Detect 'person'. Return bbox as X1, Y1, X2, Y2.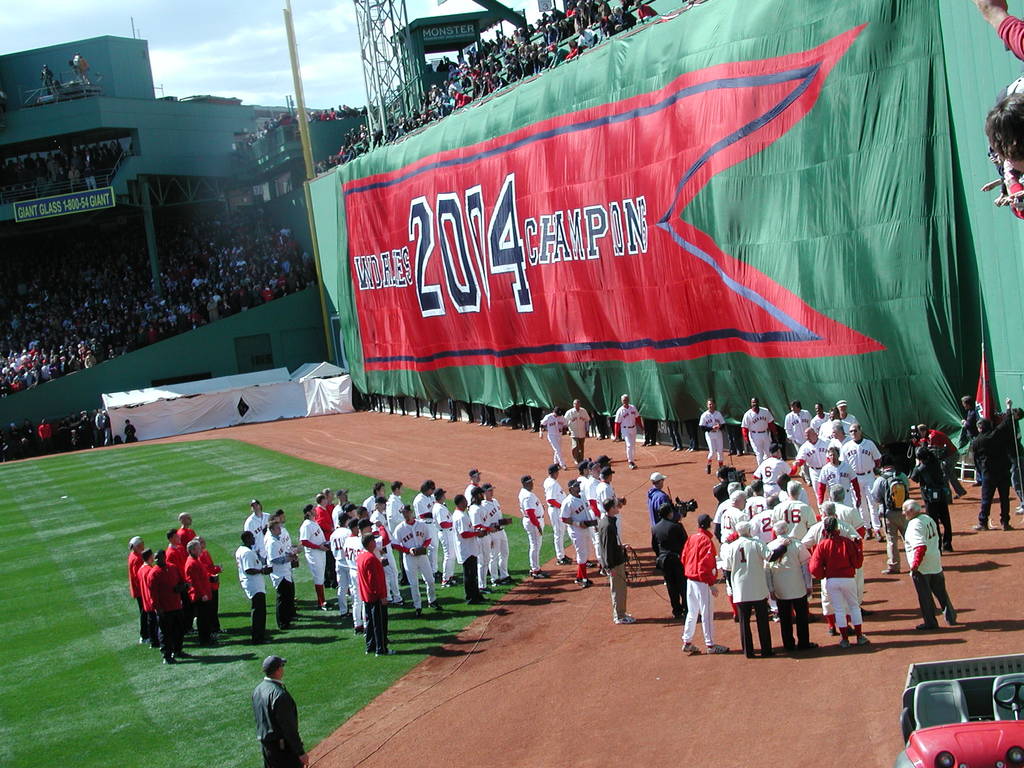
911, 419, 966, 497.
